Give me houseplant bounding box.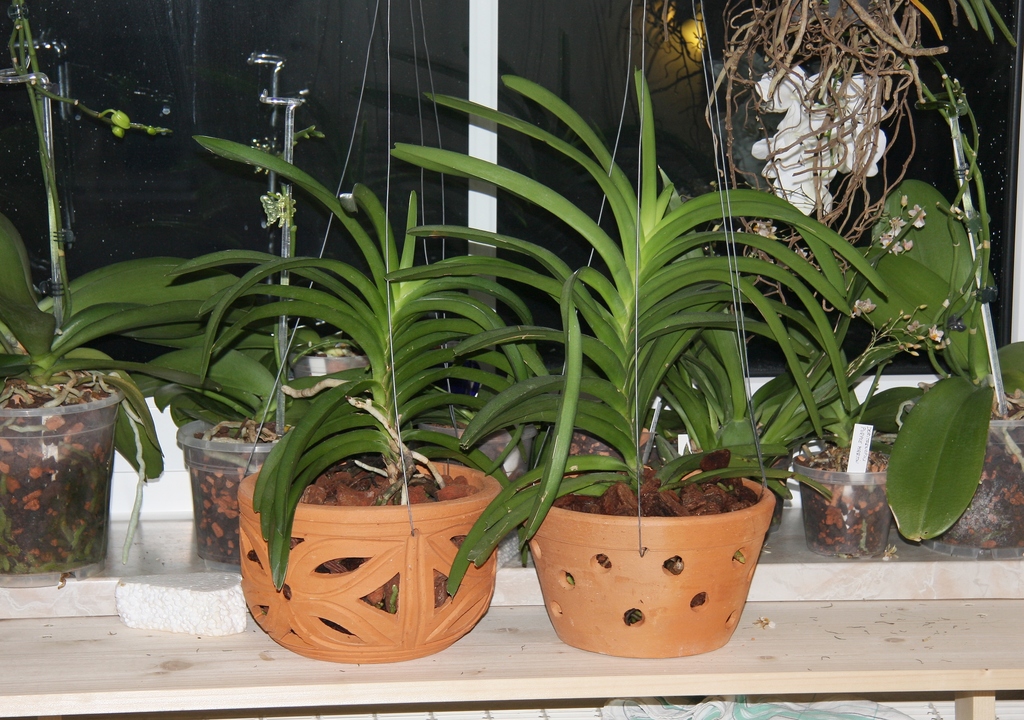
[x1=0, y1=206, x2=214, y2=582].
